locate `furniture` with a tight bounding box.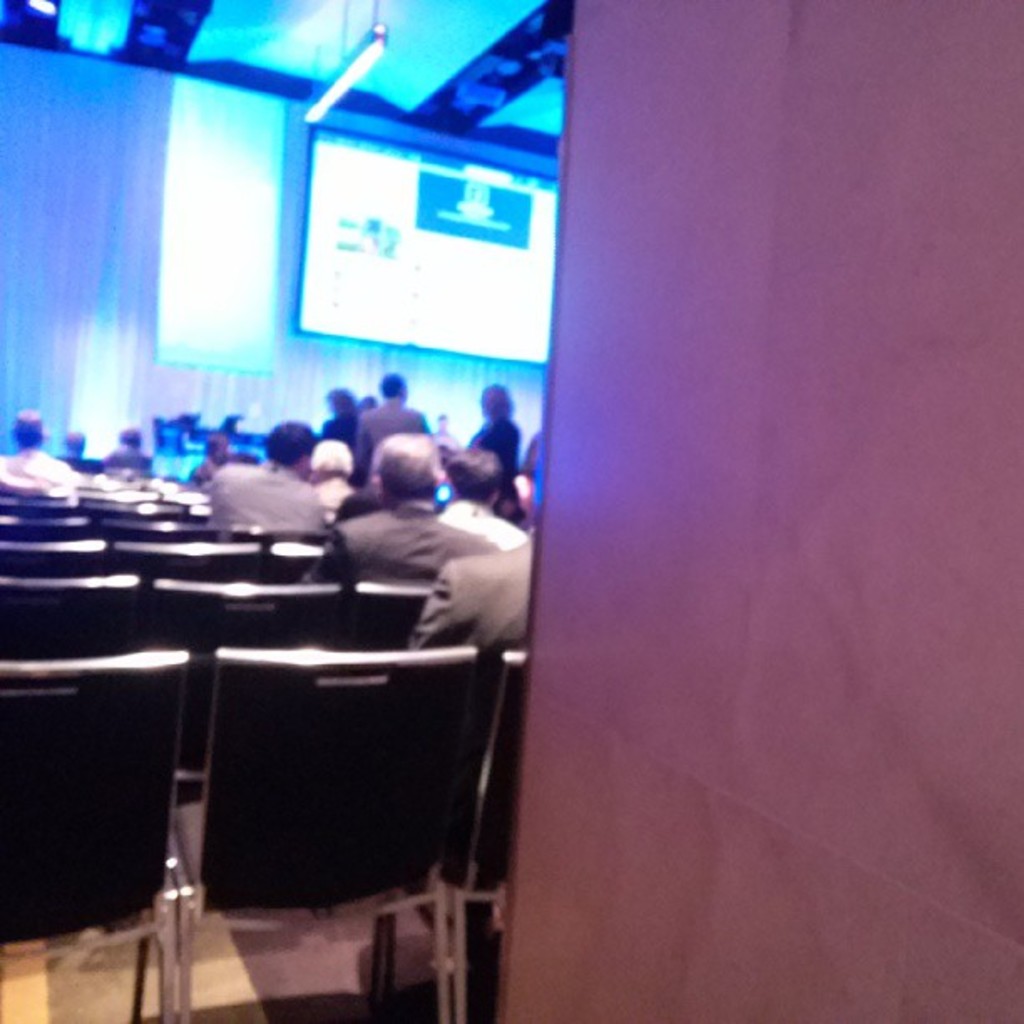
locate(127, 639, 510, 1022).
